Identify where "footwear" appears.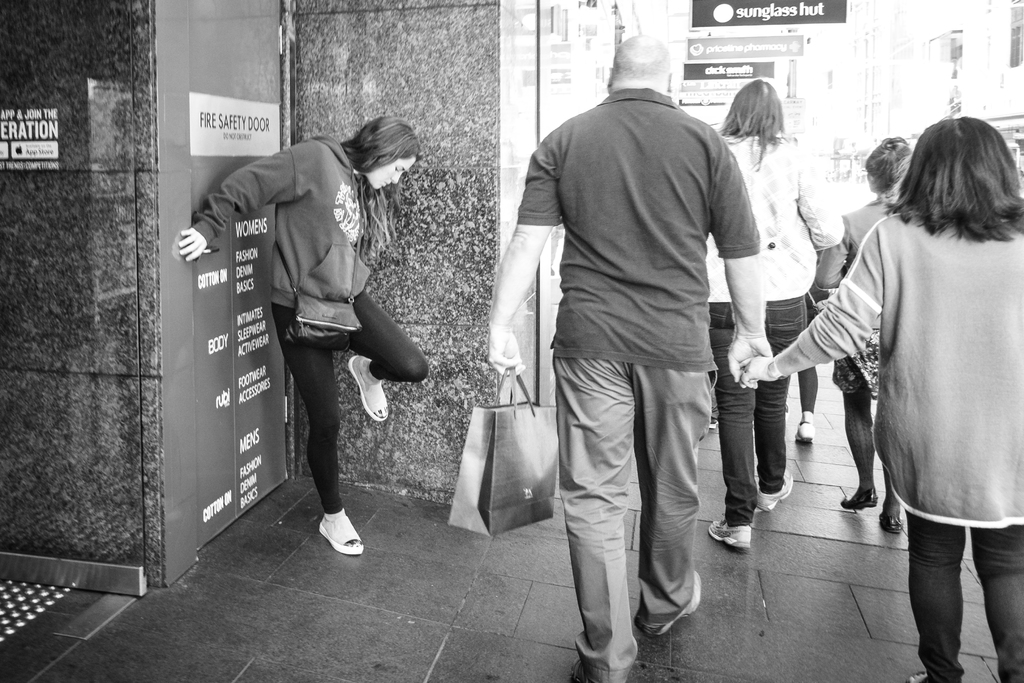
Appears at (634,567,703,636).
